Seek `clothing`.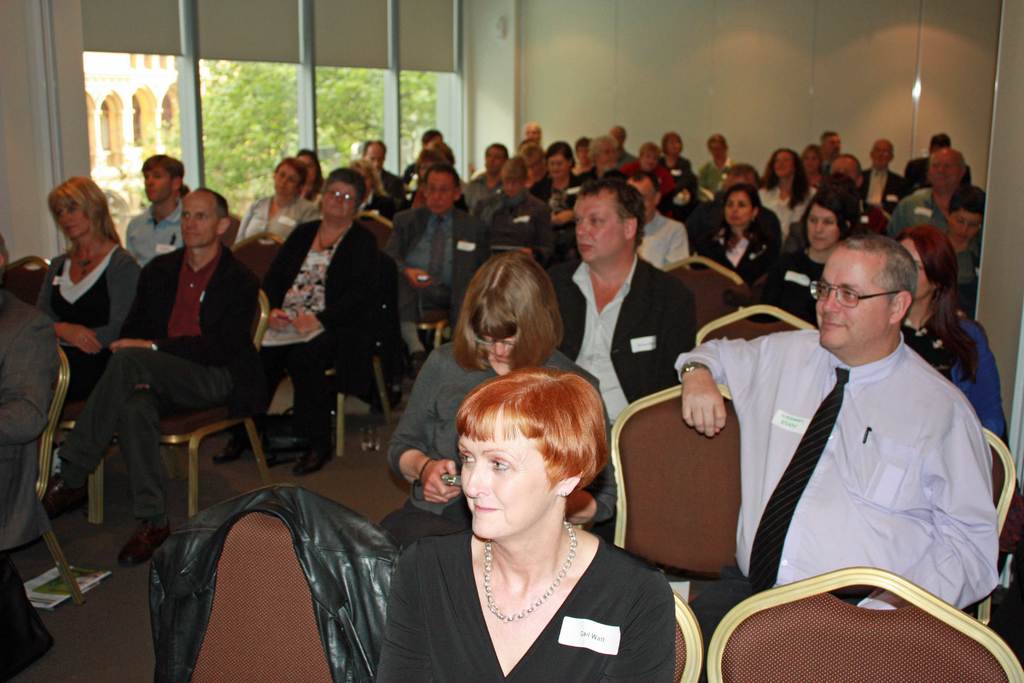
Rect(527, 249, 698, 431).
